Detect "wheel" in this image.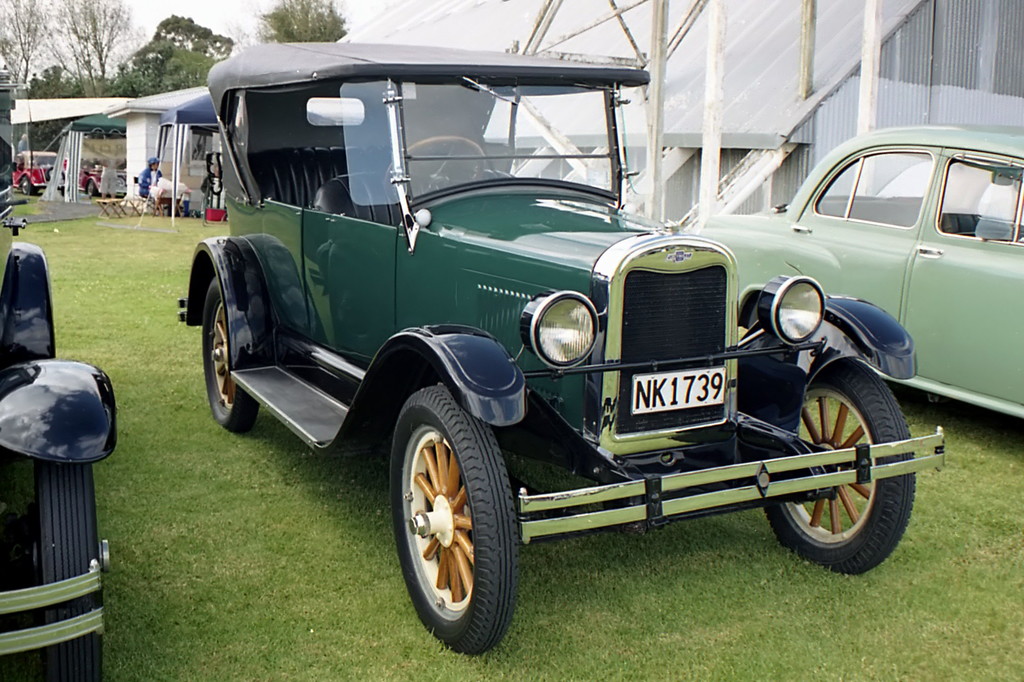
Detection: [195,279,260,431].
